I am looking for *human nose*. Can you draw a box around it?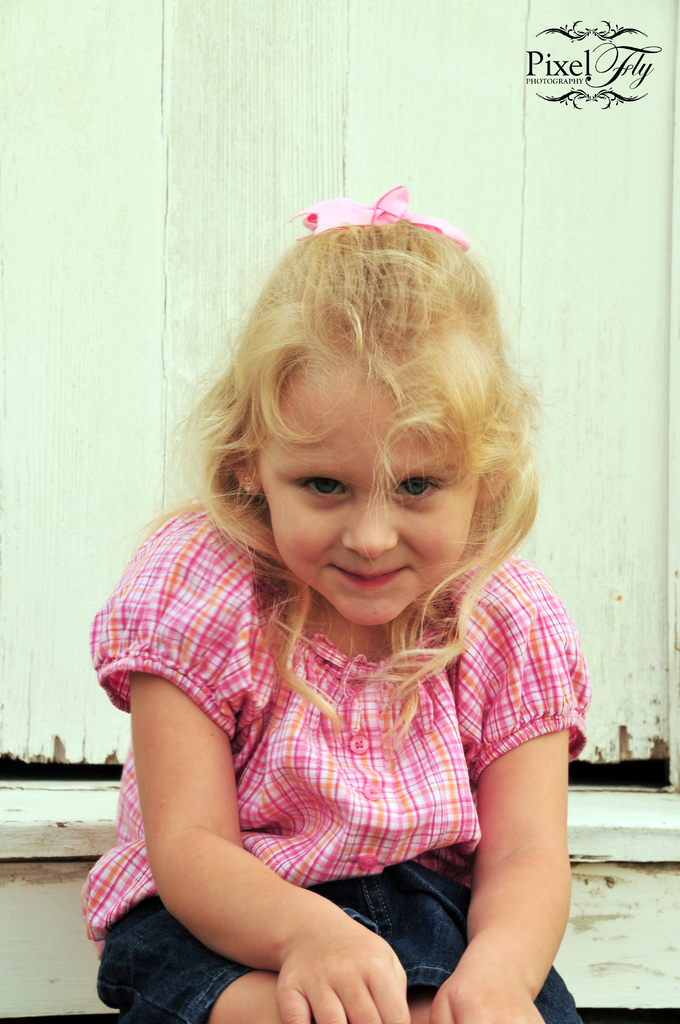
Sure, the bounding box is [339, 488, 398, 552].
